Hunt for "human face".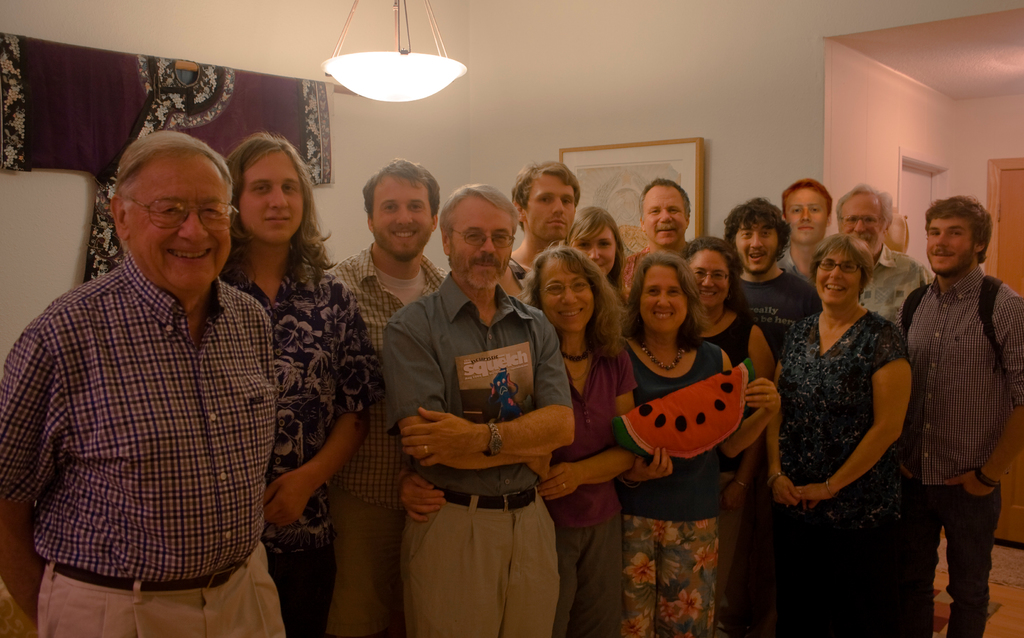
Hunted down at [108, 160, 982, 334].
